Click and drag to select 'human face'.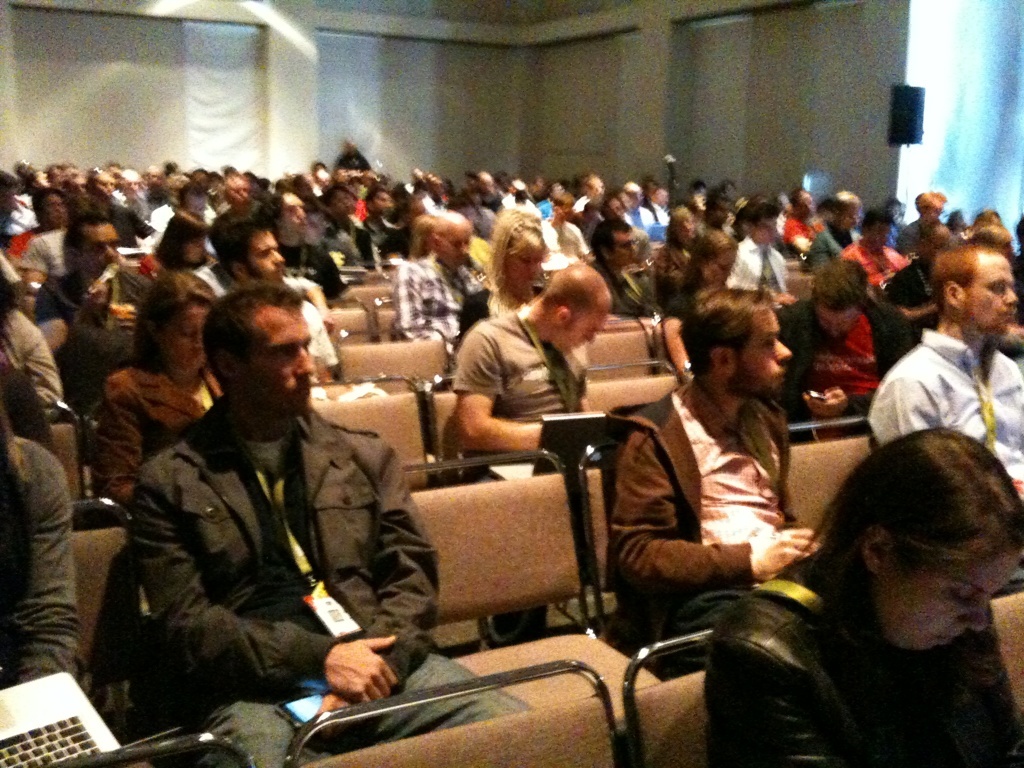
Selection: box=[506, 243, 544, 289].
